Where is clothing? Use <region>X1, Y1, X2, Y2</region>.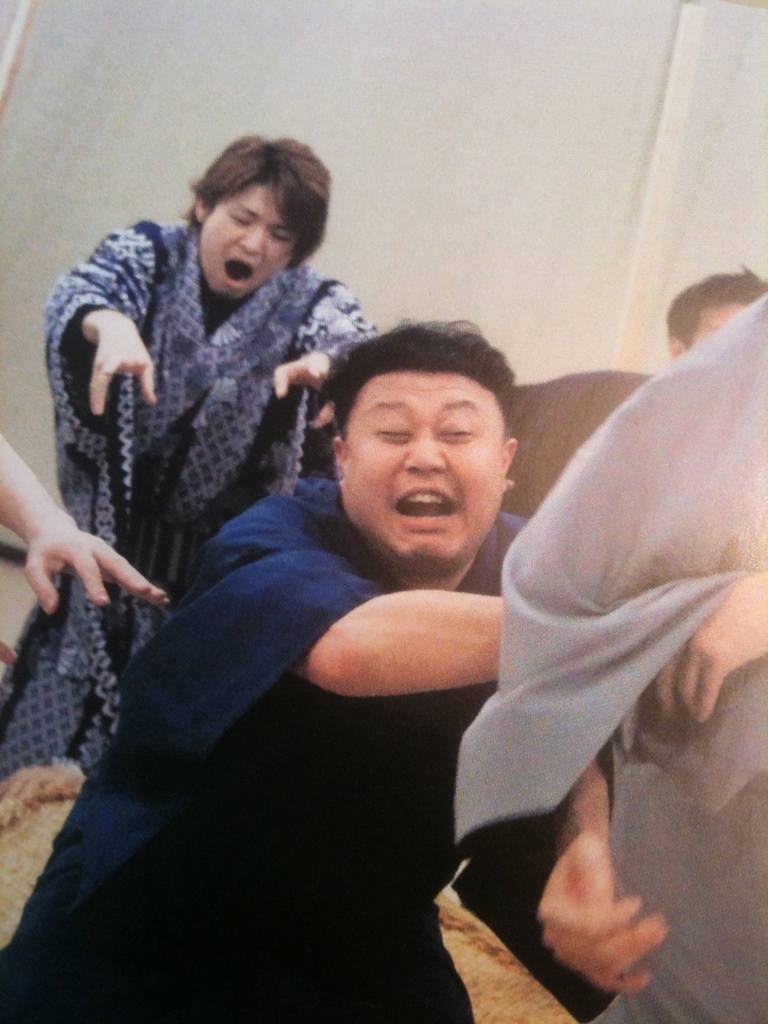
<region>459, 292, 767, 1023</region>.
